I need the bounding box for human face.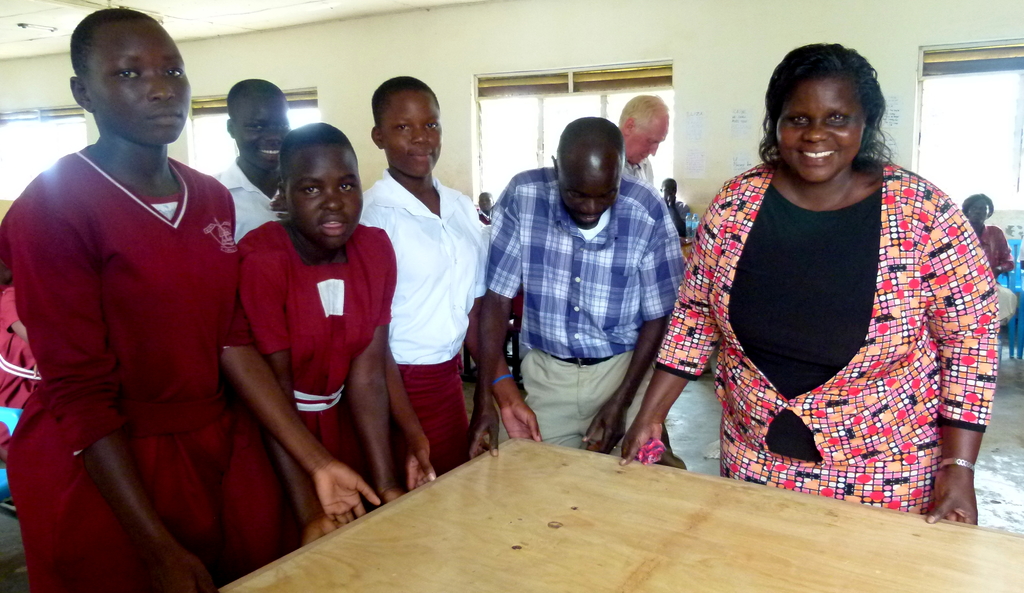
Here it is: bbox=[93, 20, 188, 143].
